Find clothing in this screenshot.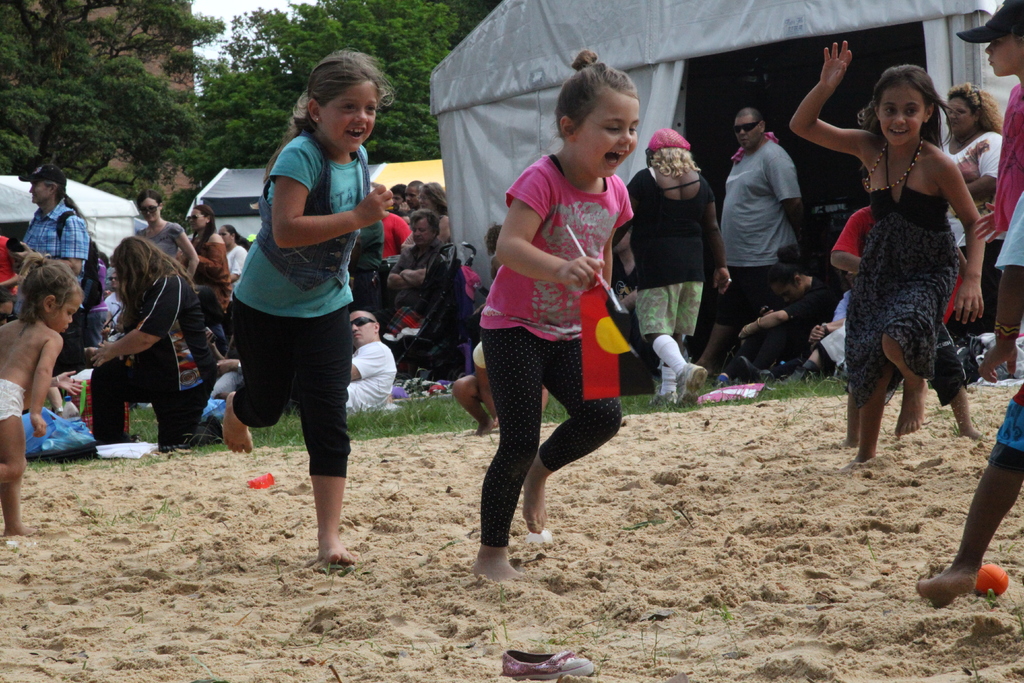
The bounding box for clothing is bbox=(474, 154, 630, 340).
